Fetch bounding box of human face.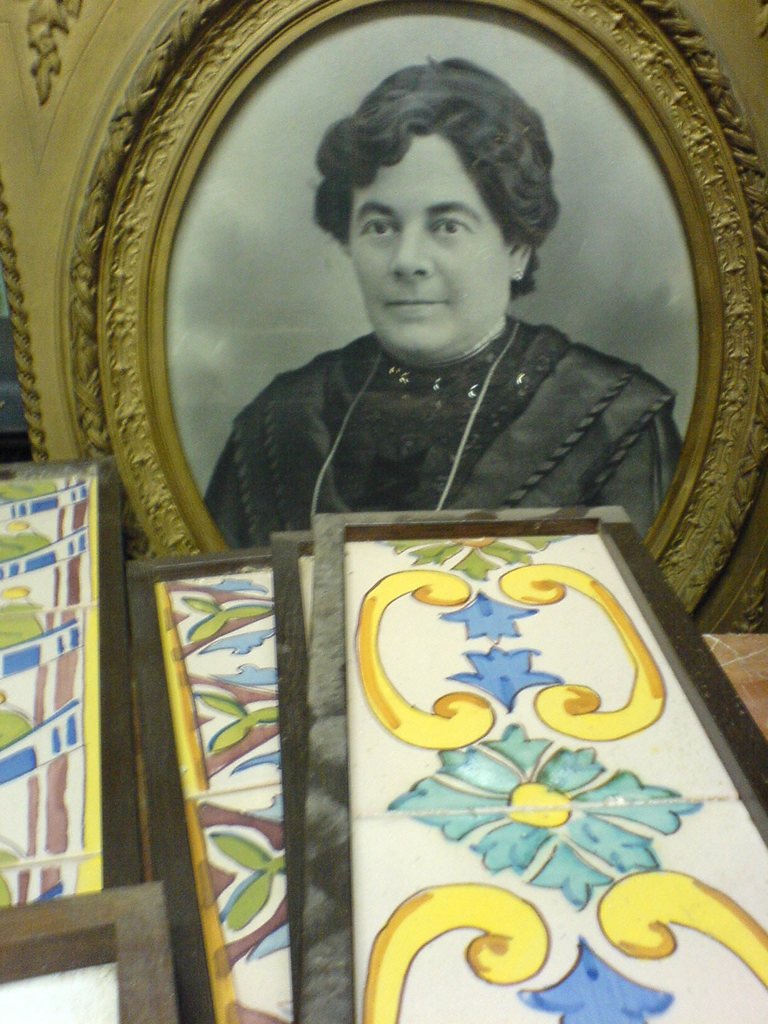
Bbox: (346,136,515,364).
